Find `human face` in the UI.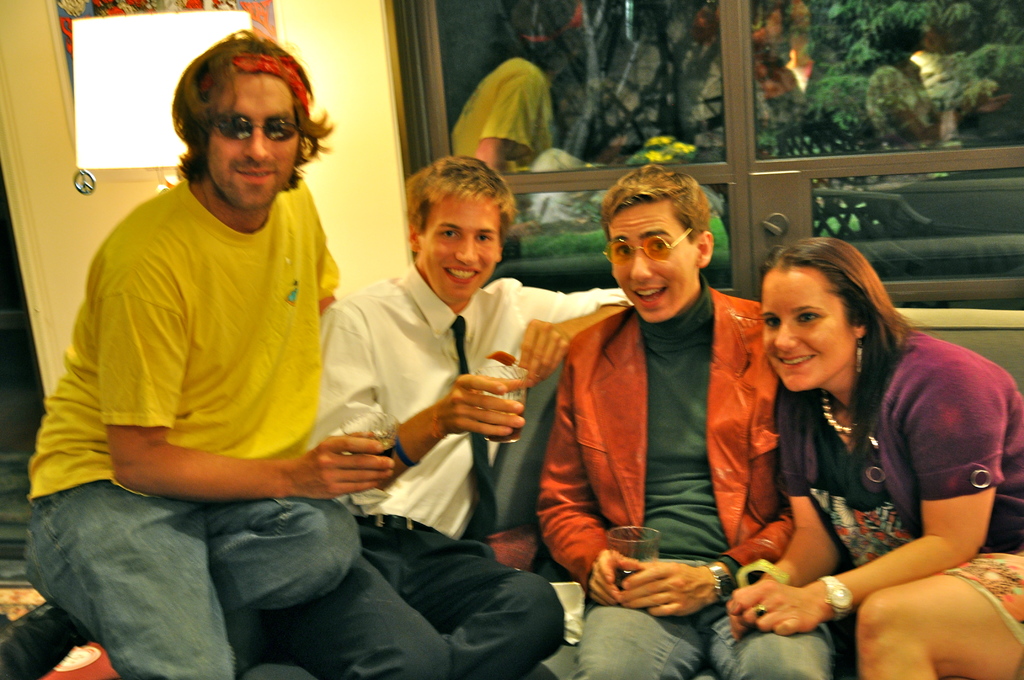
UI element at 420, 194, 497, 301.
